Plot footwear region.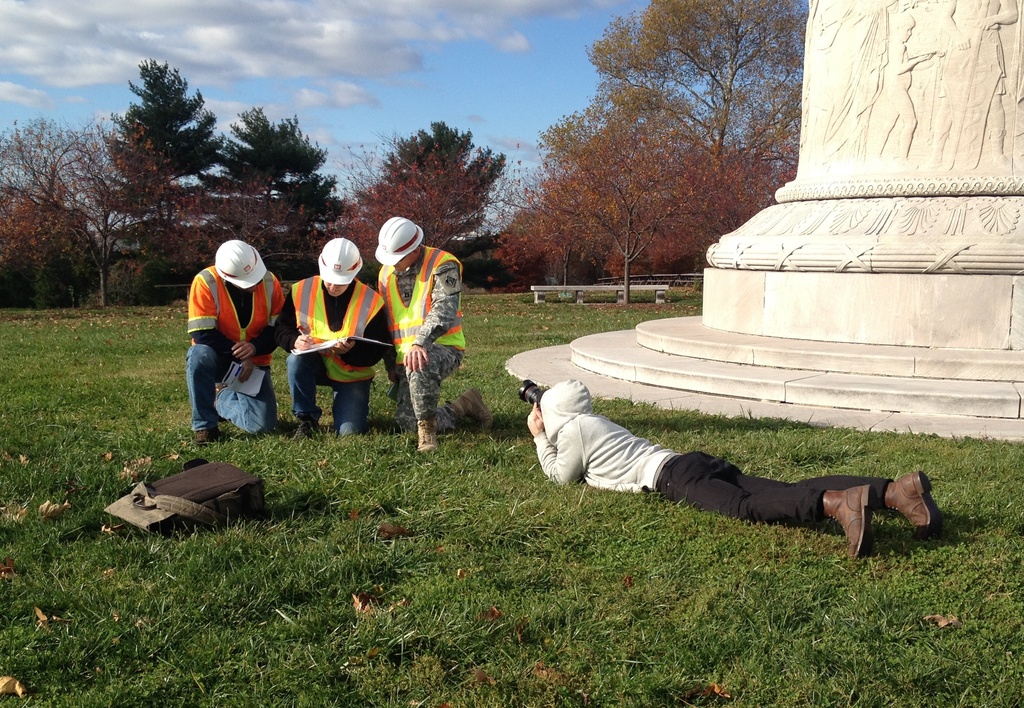
Plotted at left=410, top=422, right=442, bottom=451.
